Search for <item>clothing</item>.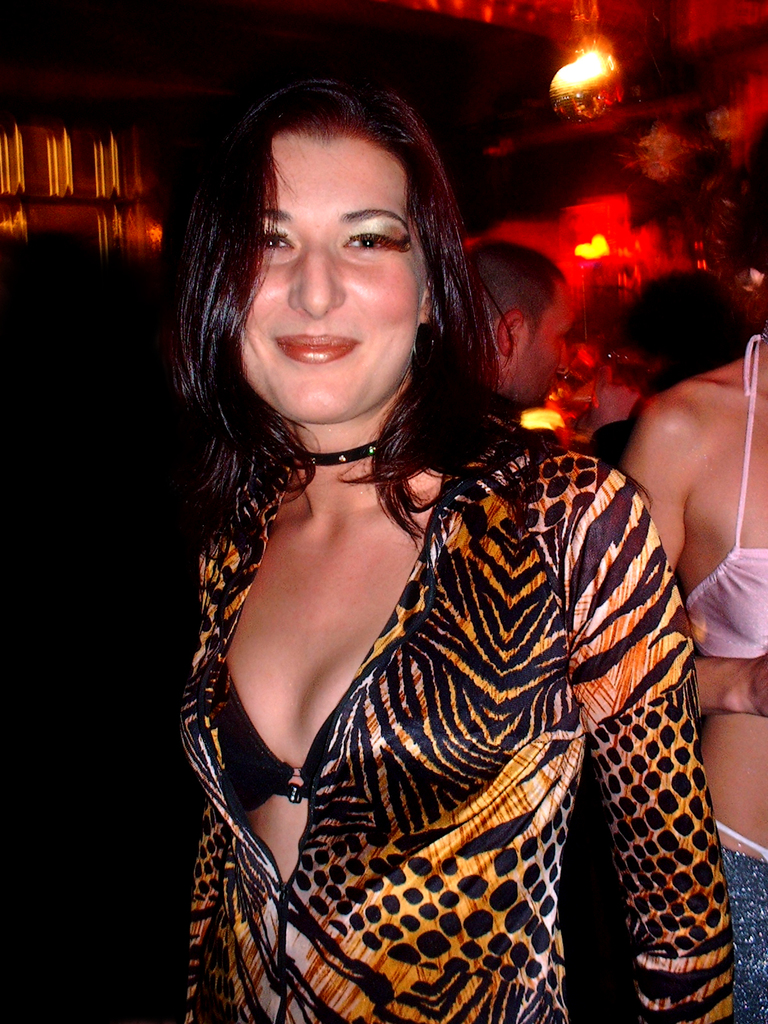
Found at box=[701, 853, 767, 1023].
